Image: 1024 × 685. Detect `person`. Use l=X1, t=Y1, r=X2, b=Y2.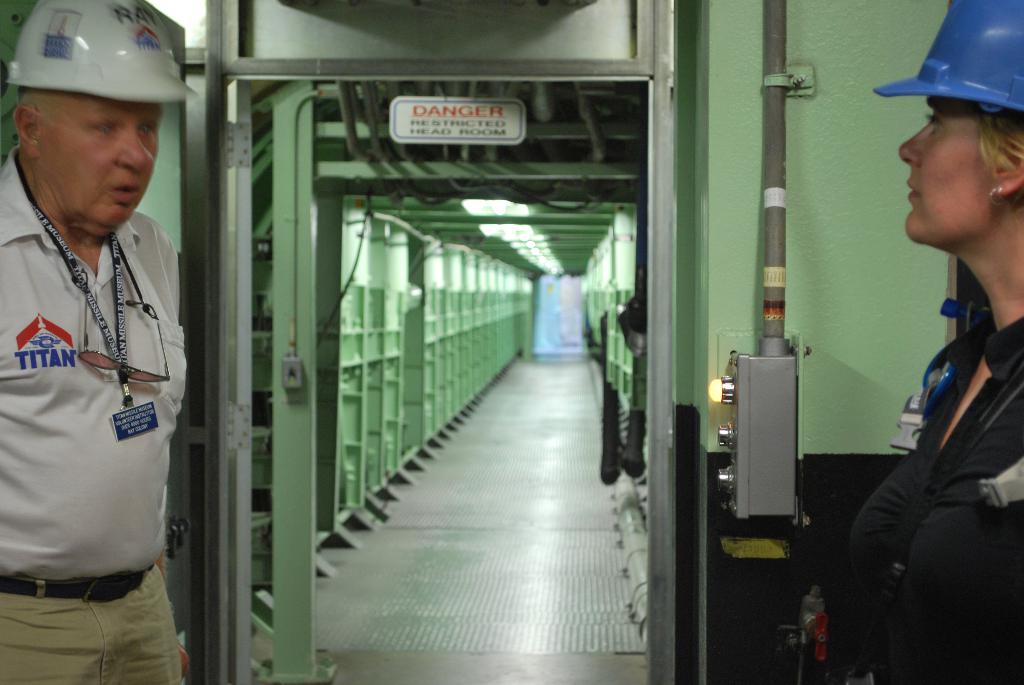
l=0, t=0, r=185, b=684.
